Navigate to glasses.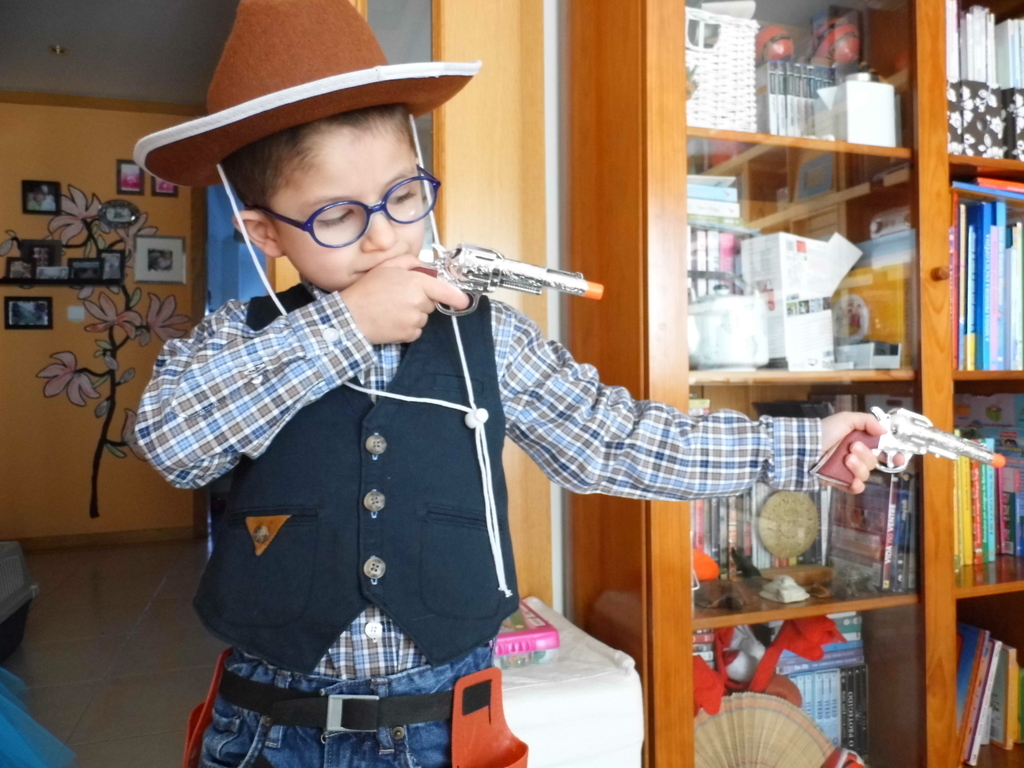
Navigation target: (212, 166, 444, 246).
